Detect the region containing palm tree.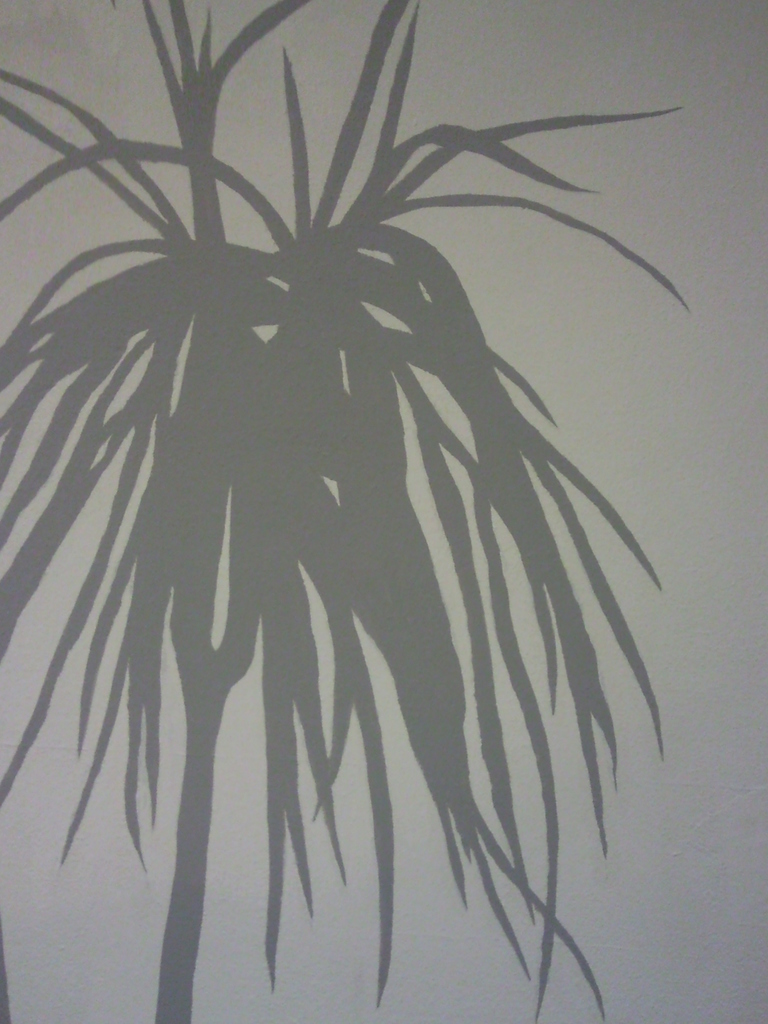
bbox=(15, 0, 723, 1023).
